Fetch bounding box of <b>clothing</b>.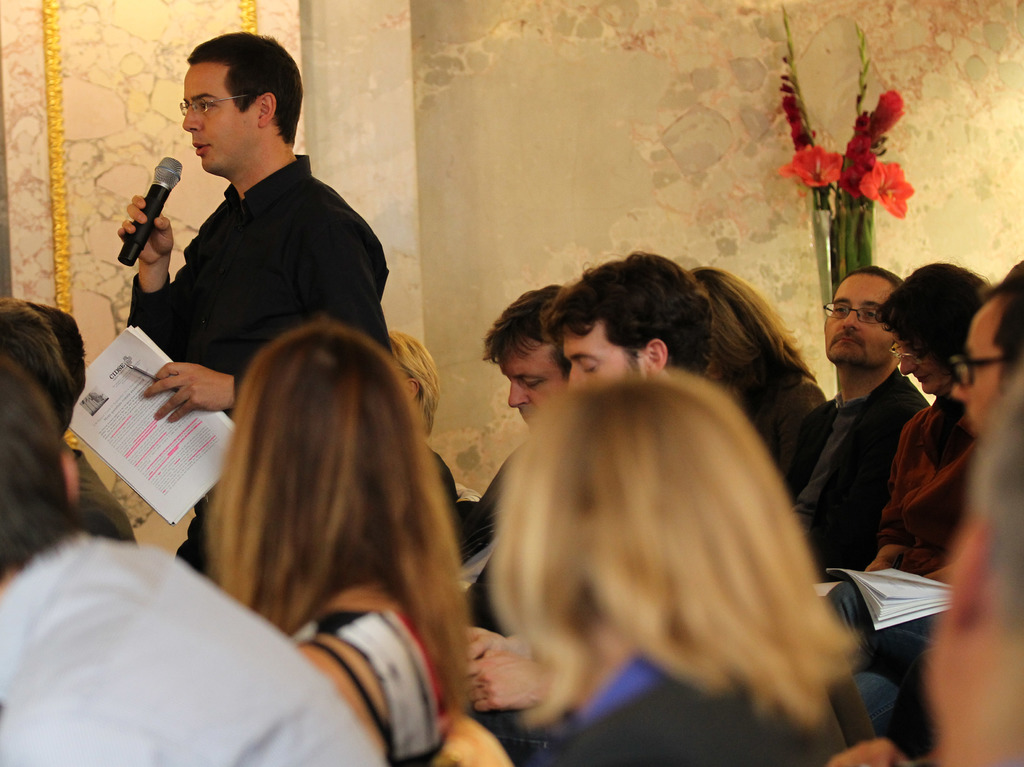
Bbox: {"left": 114, "top": 116, "right": 396, "bottom": 364}.
